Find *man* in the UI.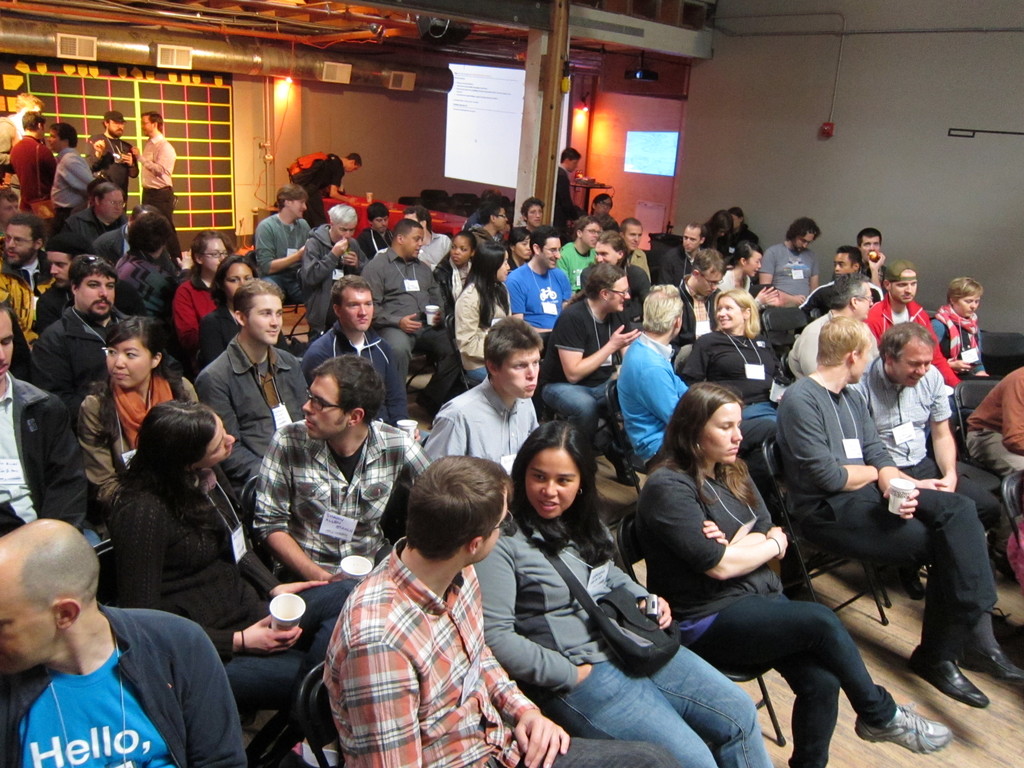
UI element at crop(521, 193, 545, 236).
